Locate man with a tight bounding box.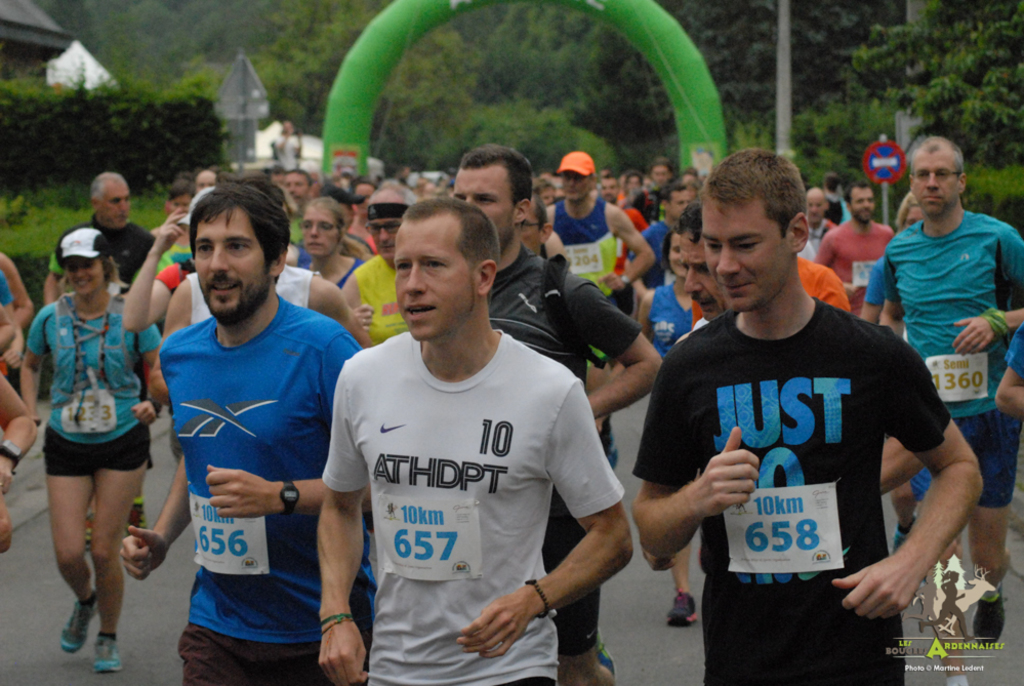
(left=44, top=169, right=171, bottom=544).
